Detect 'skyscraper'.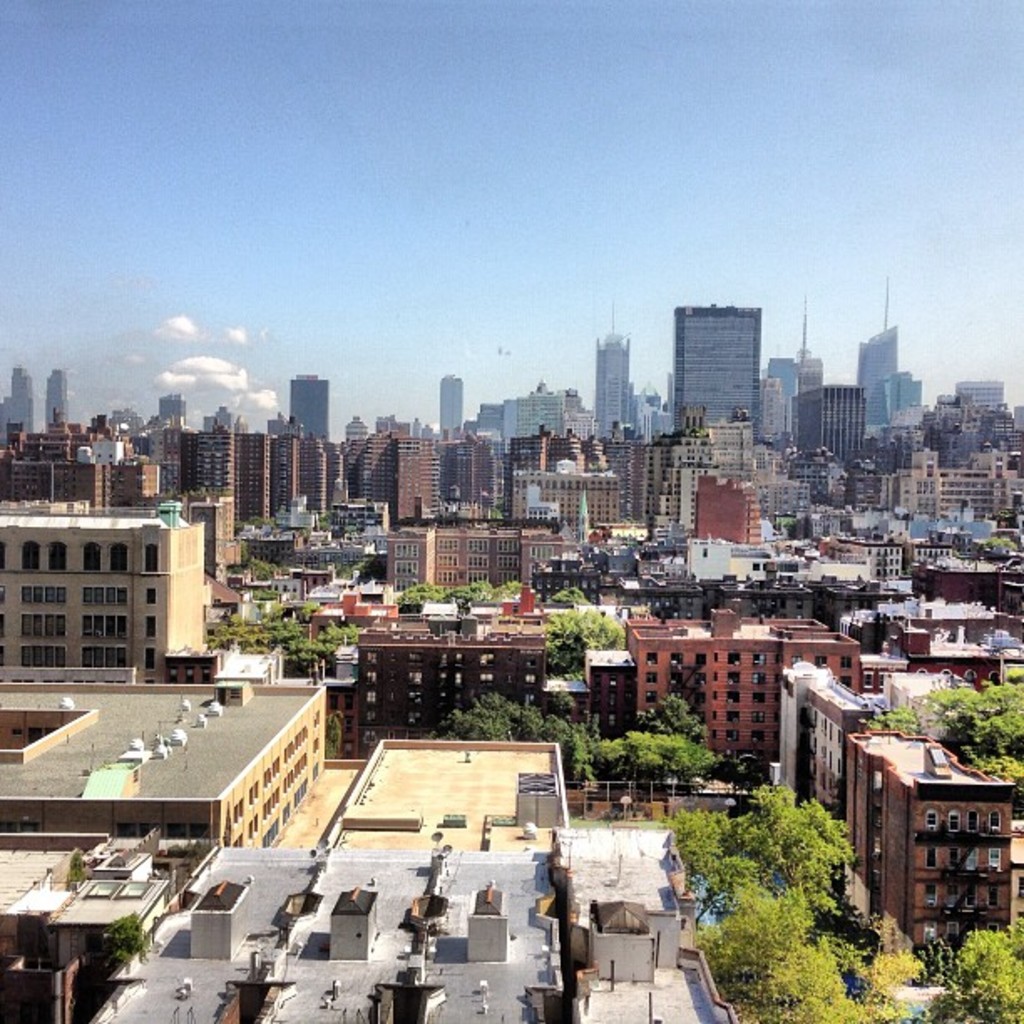
Detected at [283,360,340,442].
